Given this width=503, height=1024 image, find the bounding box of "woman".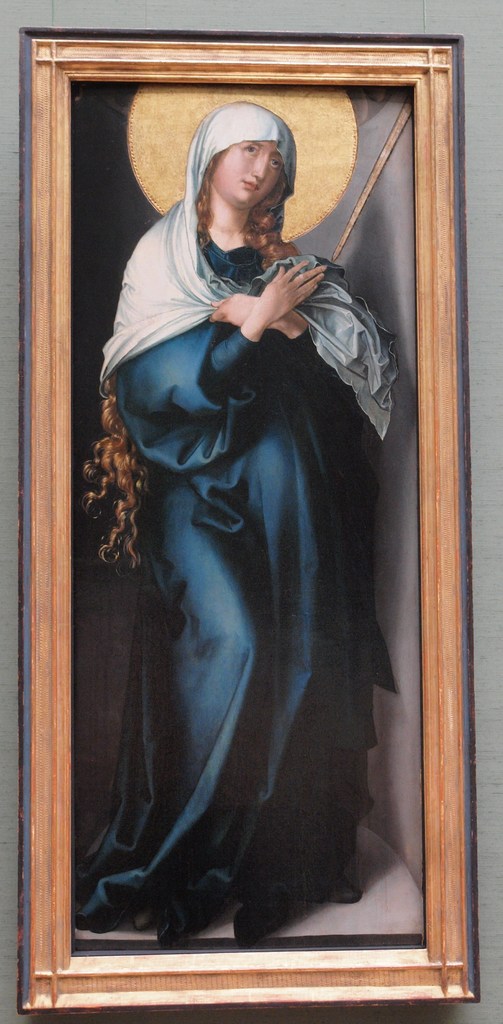
99 100 404 948.
